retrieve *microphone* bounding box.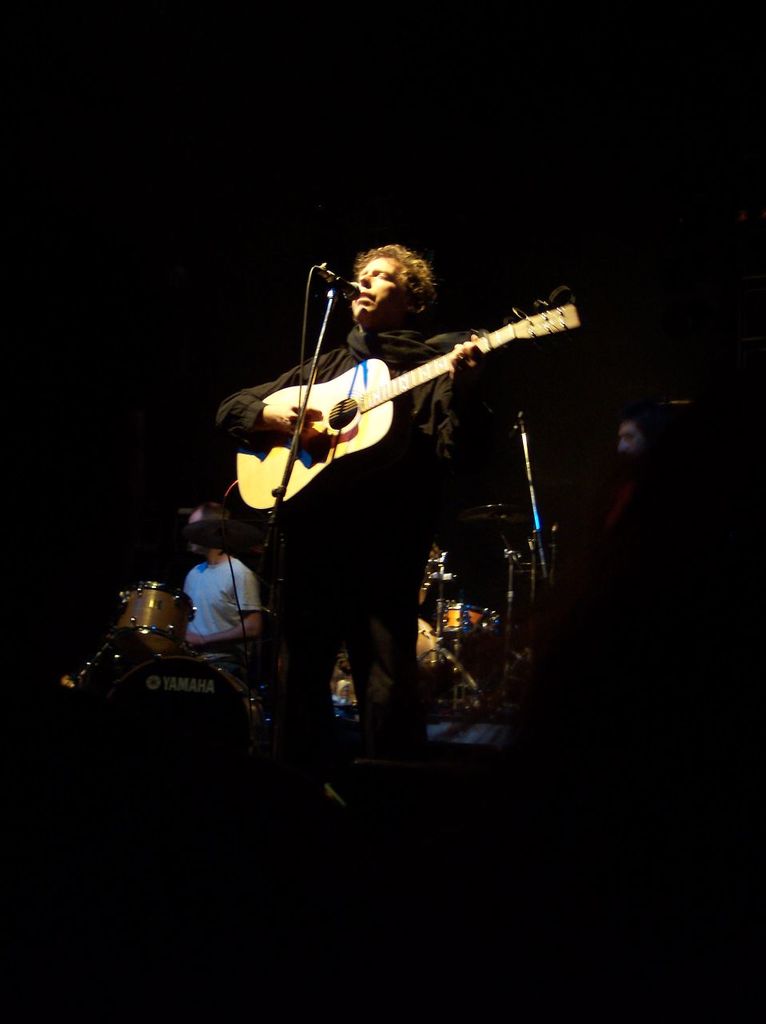
Bounding box: 320/258/360/297.
